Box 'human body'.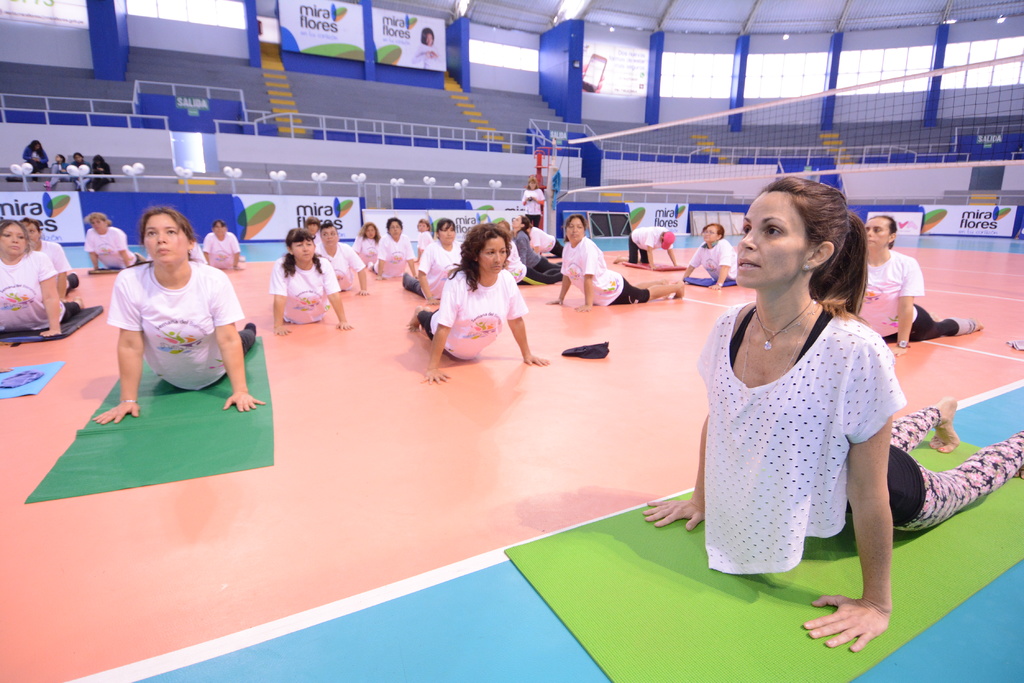
<box>685,224,733,289</box>.
